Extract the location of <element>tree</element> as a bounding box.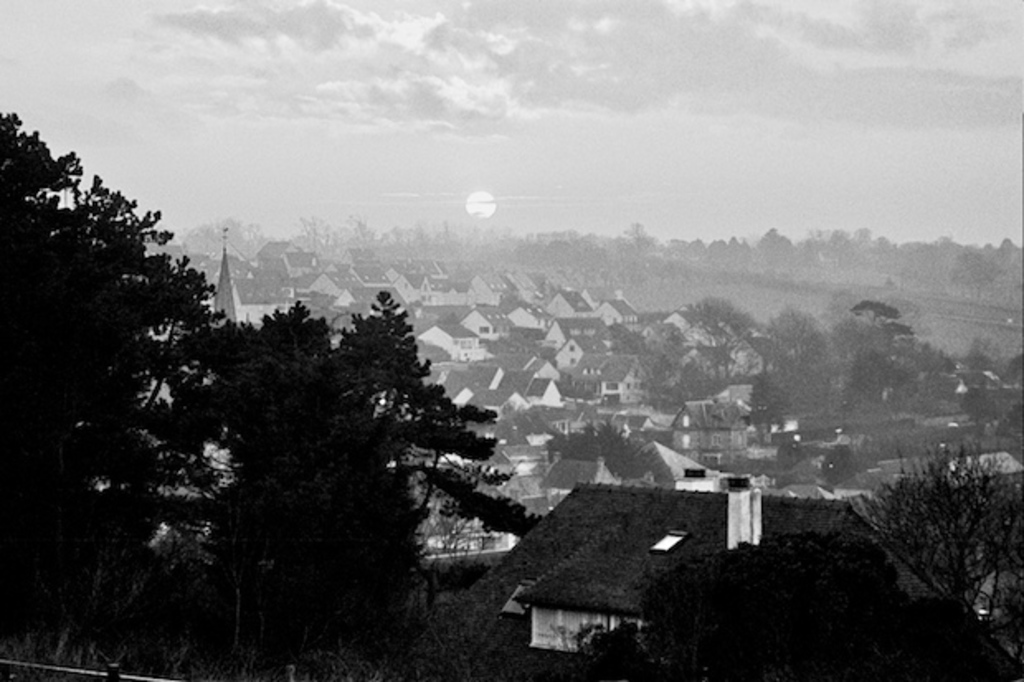
[167, 287, 433, 626].
